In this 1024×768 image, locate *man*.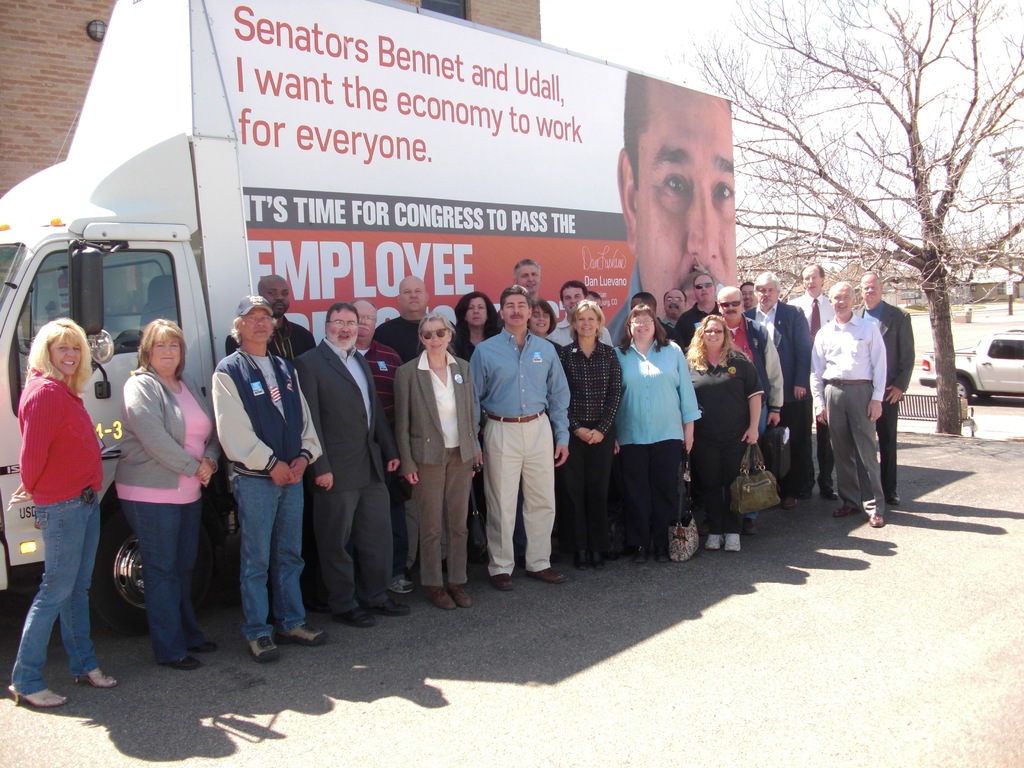
Bounding box: select_region(466, 286, 573, 593).
